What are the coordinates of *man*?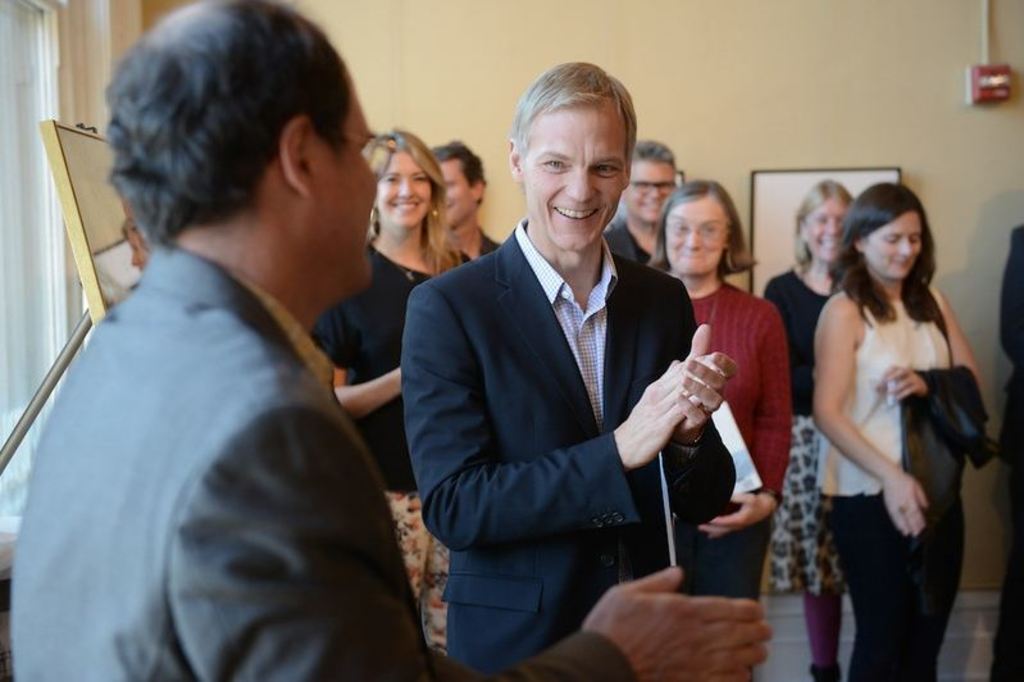
BBox(423, 141, 504, 267).
